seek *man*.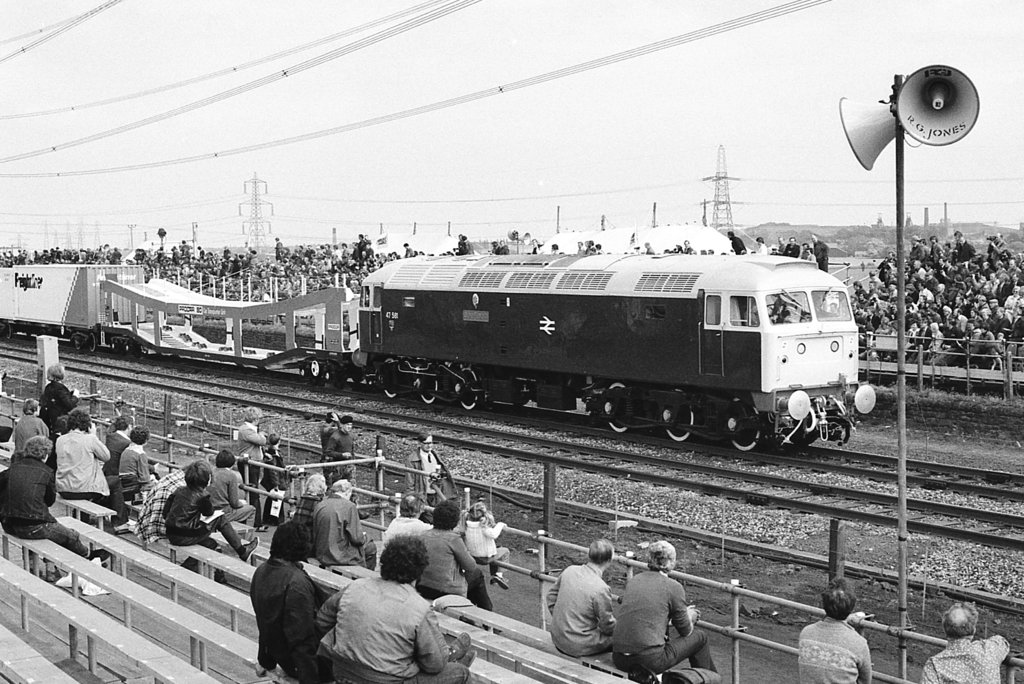
<box>323,413,356,491</box>.
